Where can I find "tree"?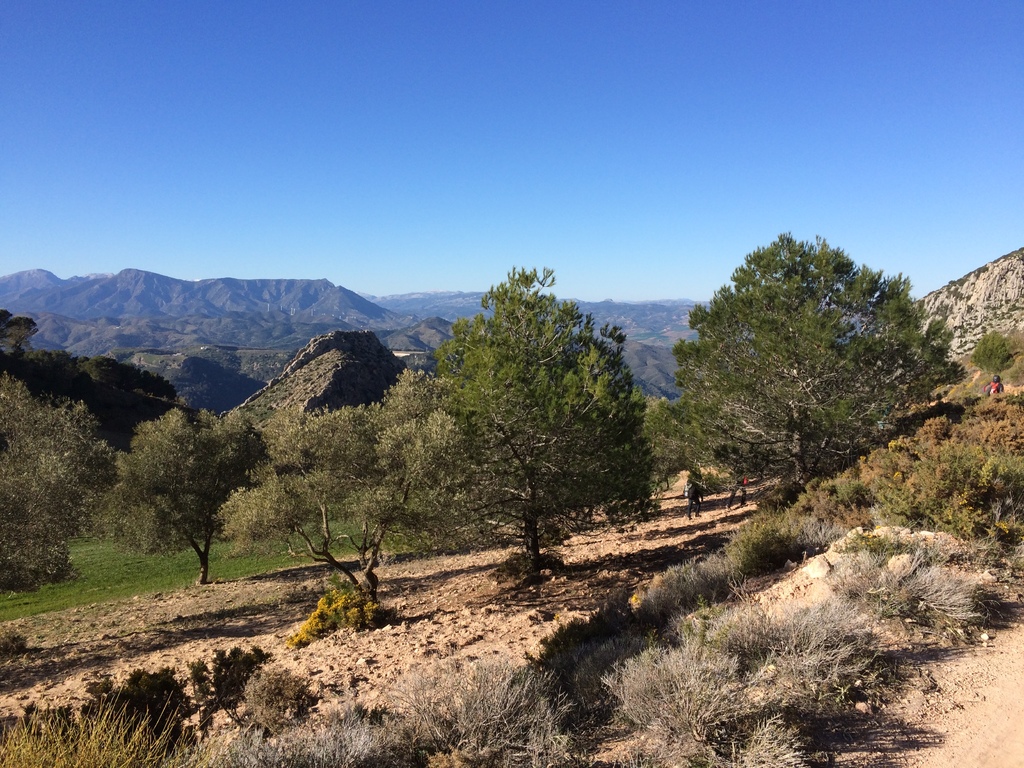
You can find it at (409,250,657,577).
